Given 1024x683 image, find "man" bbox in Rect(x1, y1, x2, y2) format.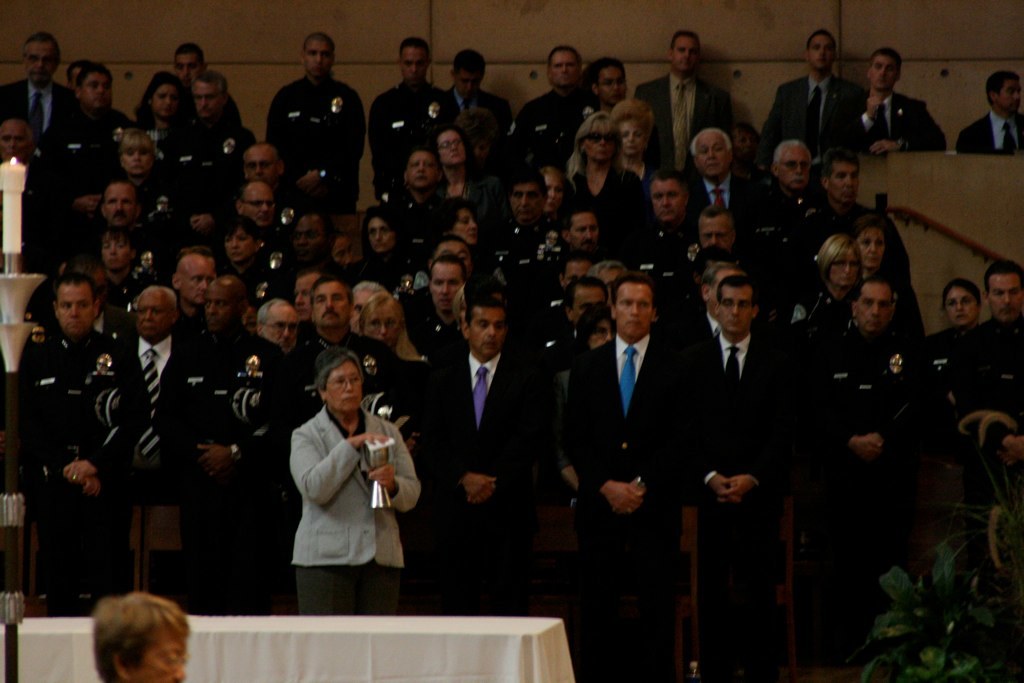
Rect(417, 282, 553, 610).
